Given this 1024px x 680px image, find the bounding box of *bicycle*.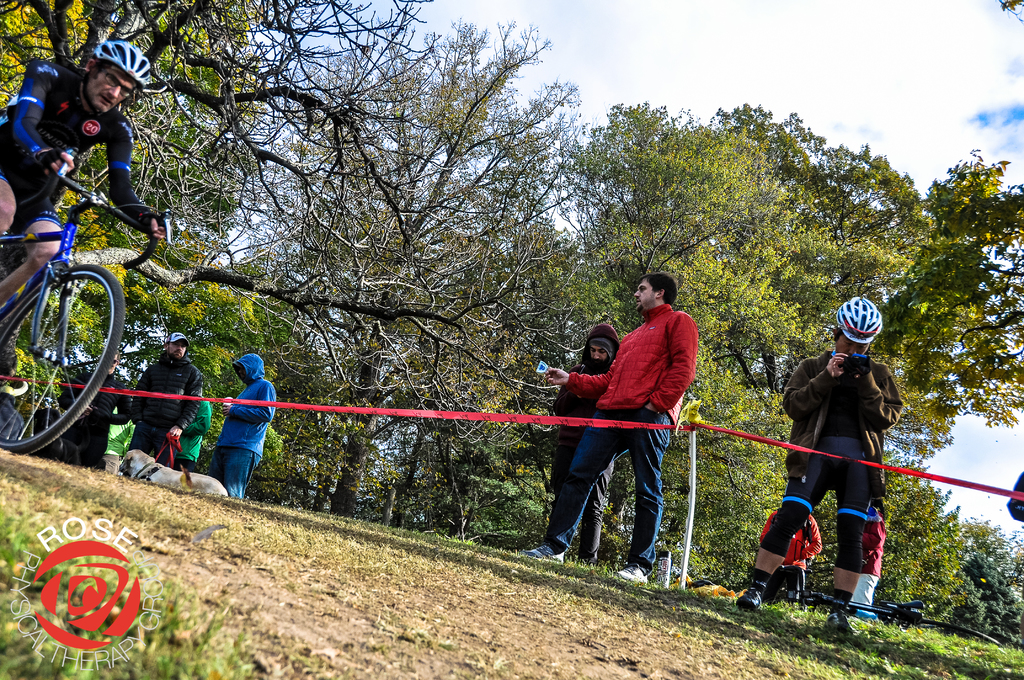
(x1=769, y1=563, x2=1003, y2=645).
